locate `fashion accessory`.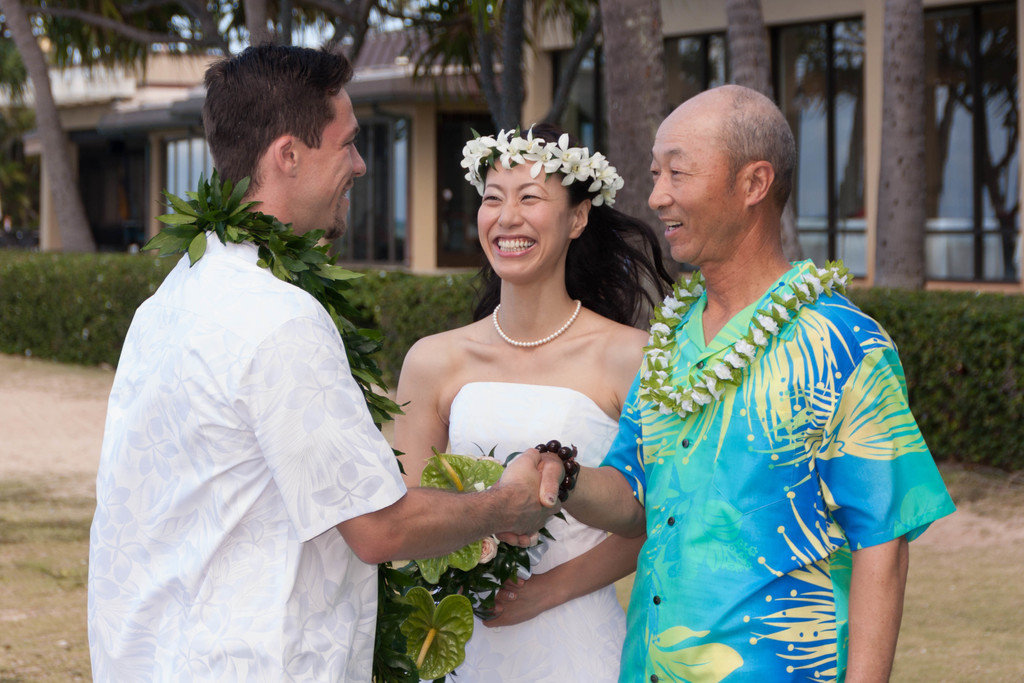
Bounding box: x1=370, y1=447, x2=508, y2=682.
